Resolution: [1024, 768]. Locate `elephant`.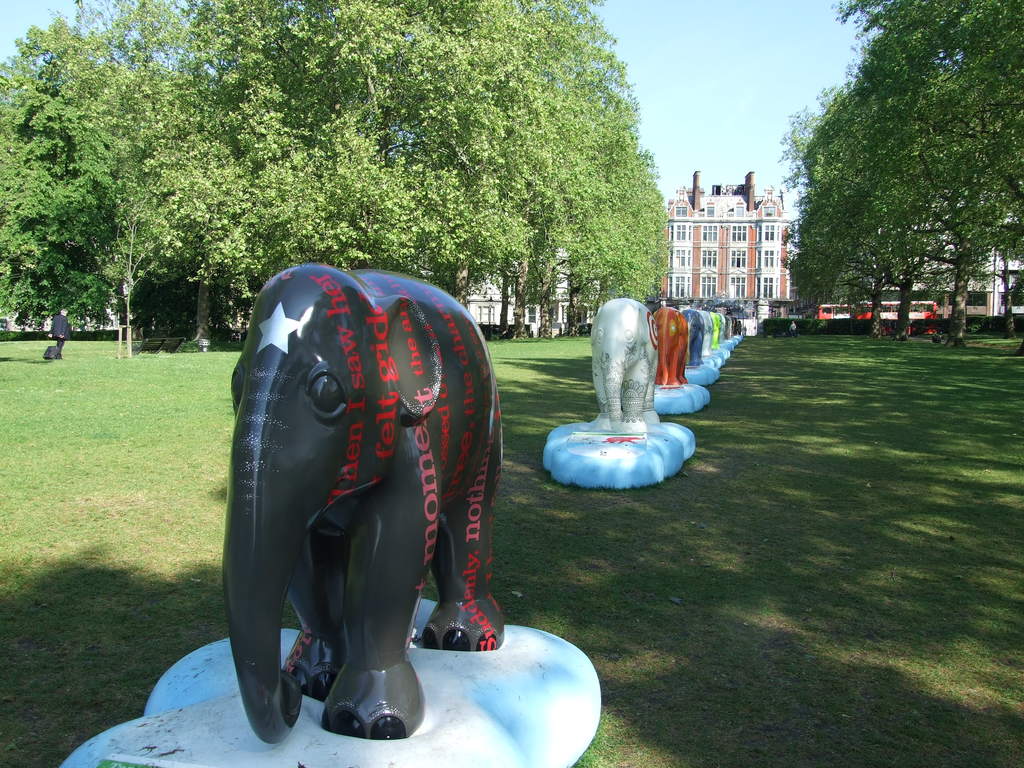
(left=726, top=305, right=755, bottom=340).
